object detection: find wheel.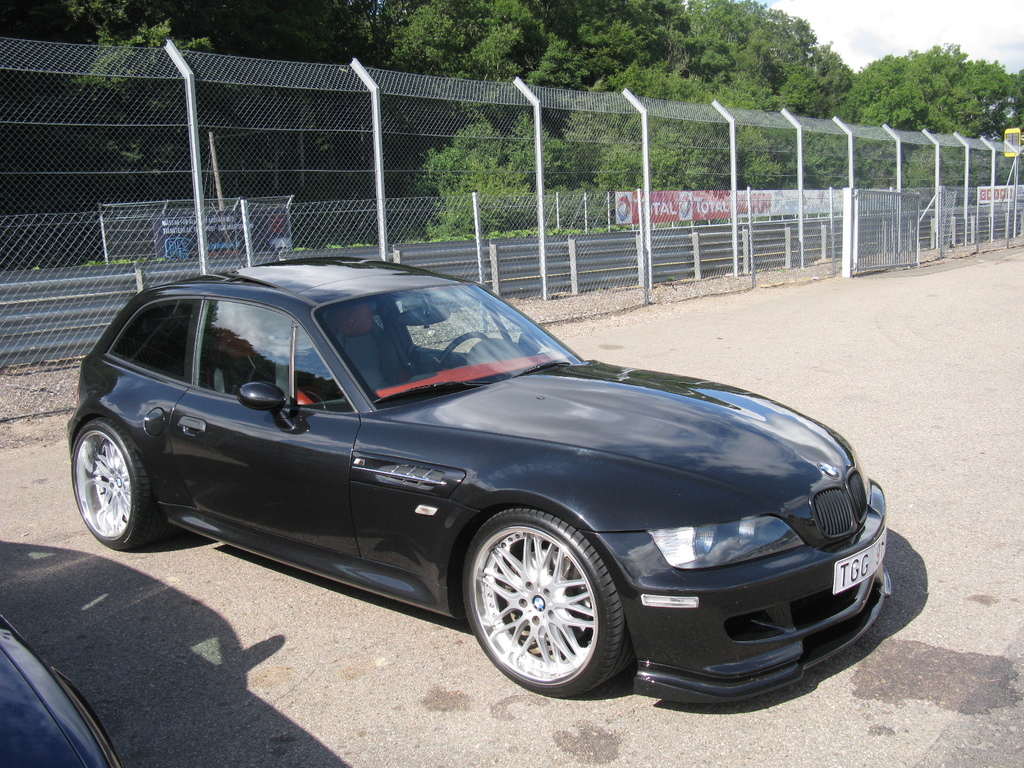
<bbox>463, 508, 634, 698</bbox>.
